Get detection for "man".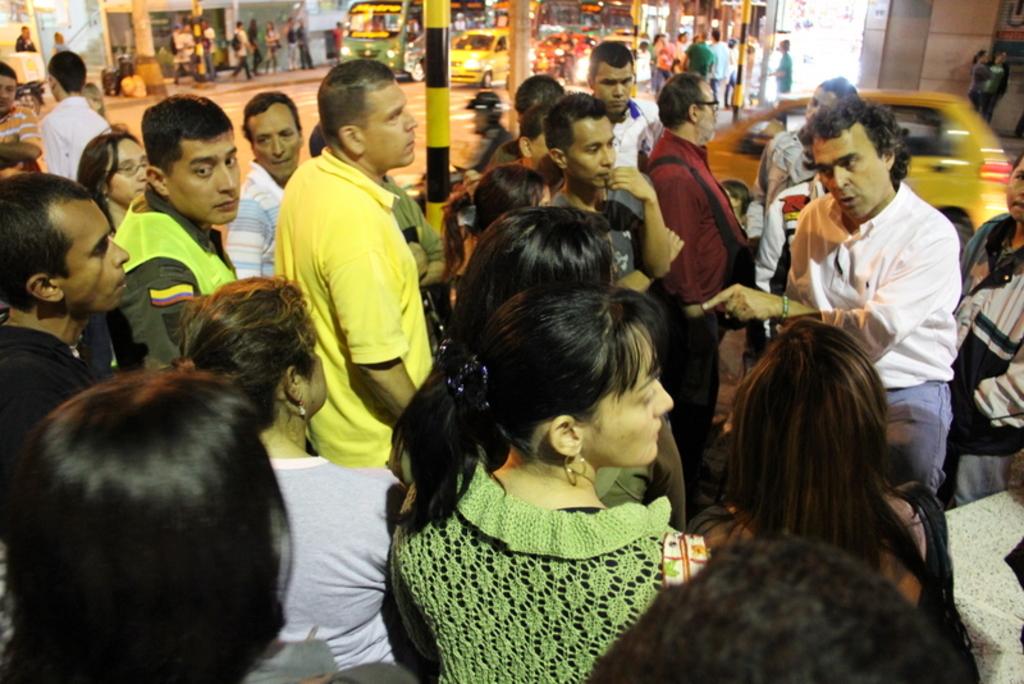
Detection: {"left": 710, "top": 96, "right": 965, "bottom": 544}.
